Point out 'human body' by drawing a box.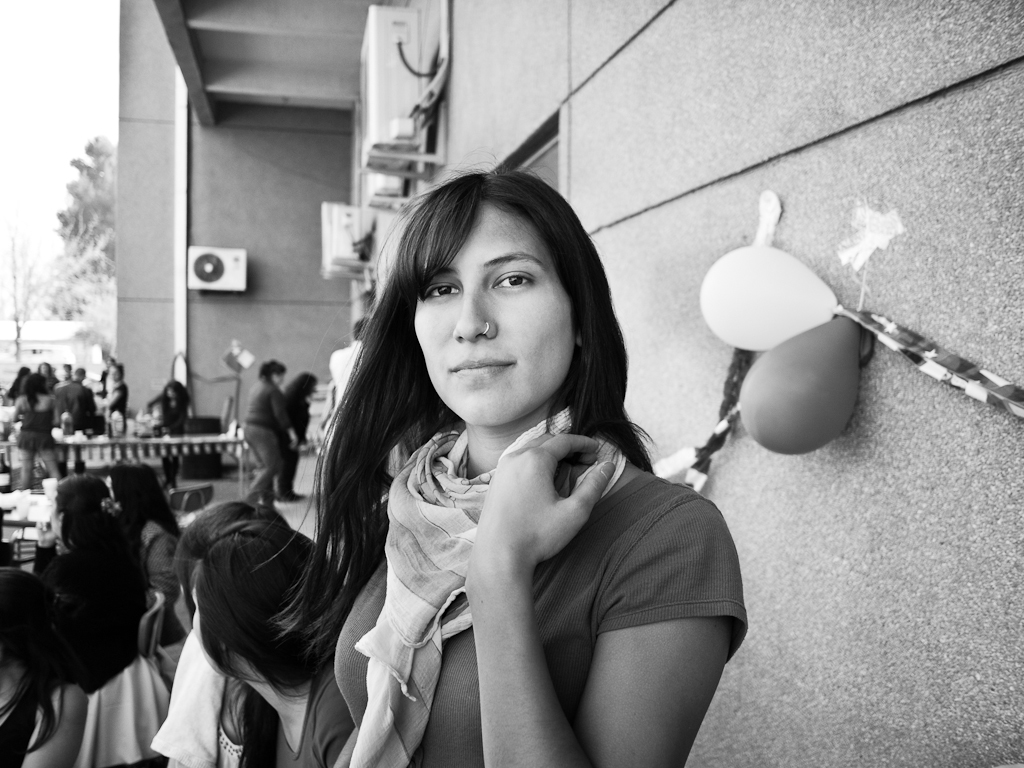
bbox=(329, 349, 364, 411).
